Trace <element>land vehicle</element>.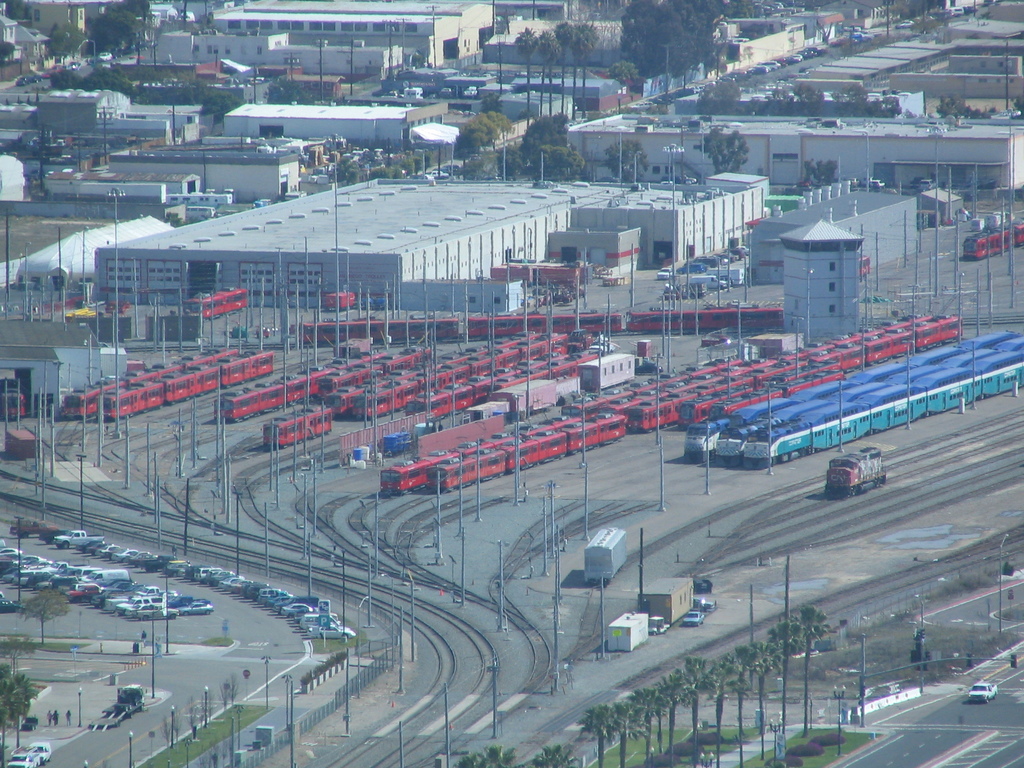
Traced to 382 353 740 494.
